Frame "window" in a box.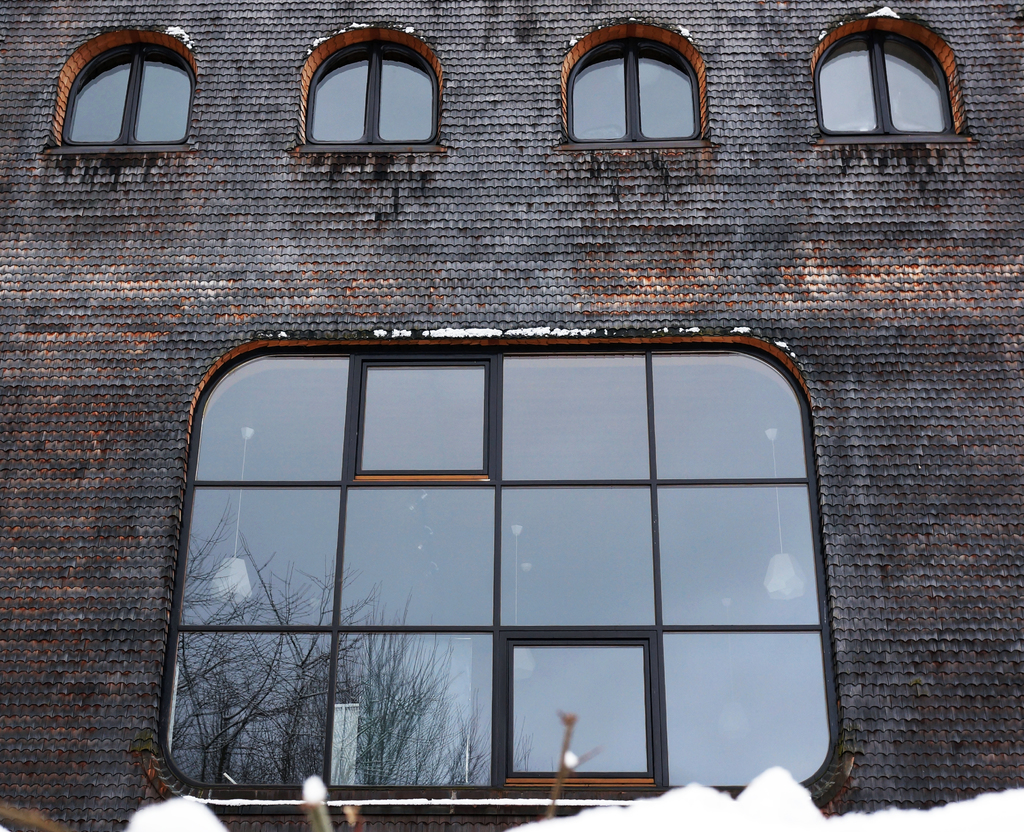
bbox=[572, 38, 698, 142].
